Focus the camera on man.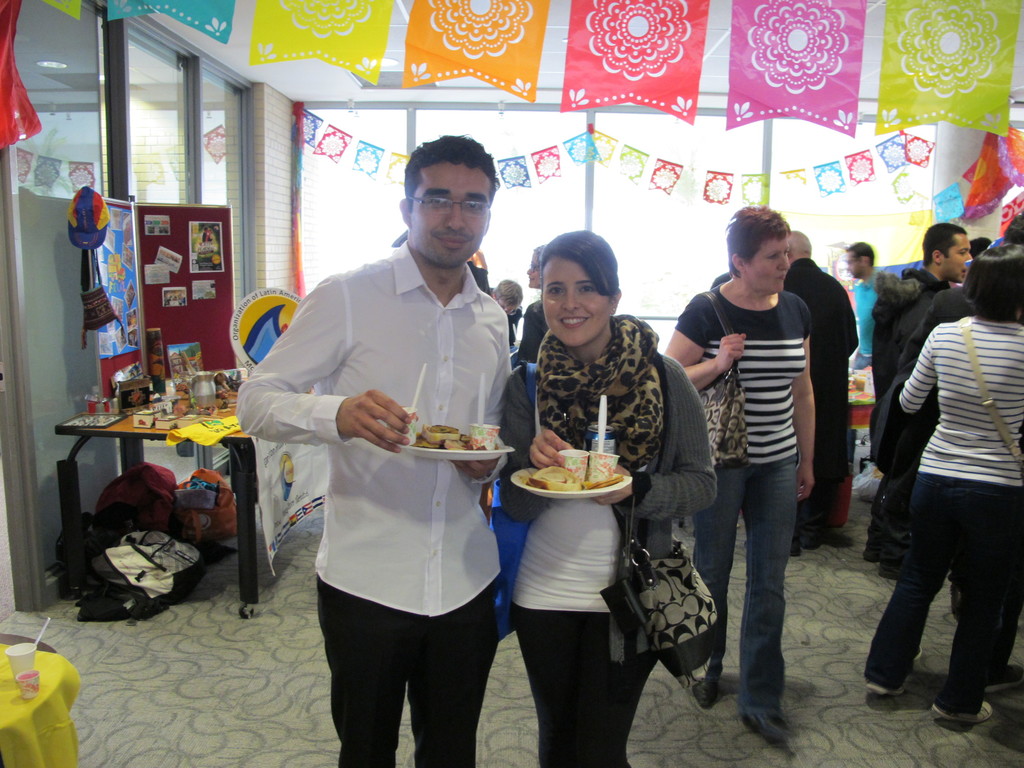
Focus region: [left=778, top=228, right=861, bottom=563].
